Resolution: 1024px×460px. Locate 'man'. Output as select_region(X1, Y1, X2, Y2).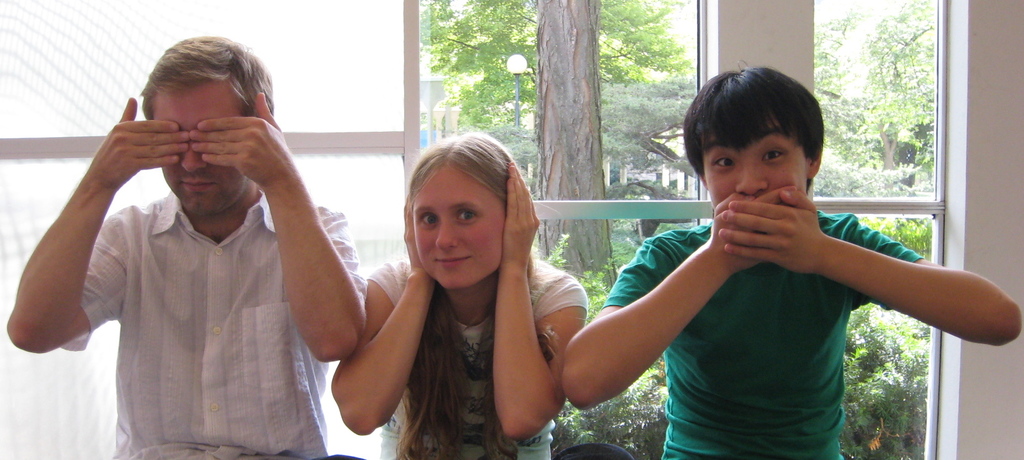
select_region(25, 20, 357, 447).
